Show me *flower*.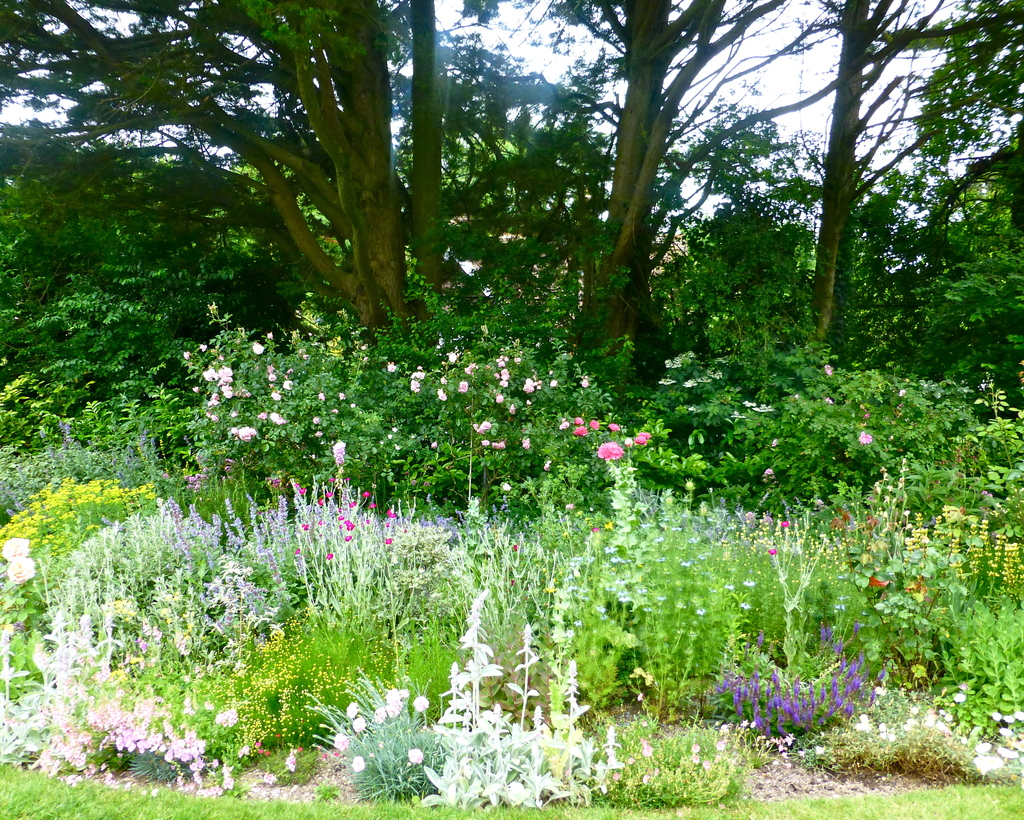
*flower* is here: (x1=324, y1=551, x2=335, y2=563).
